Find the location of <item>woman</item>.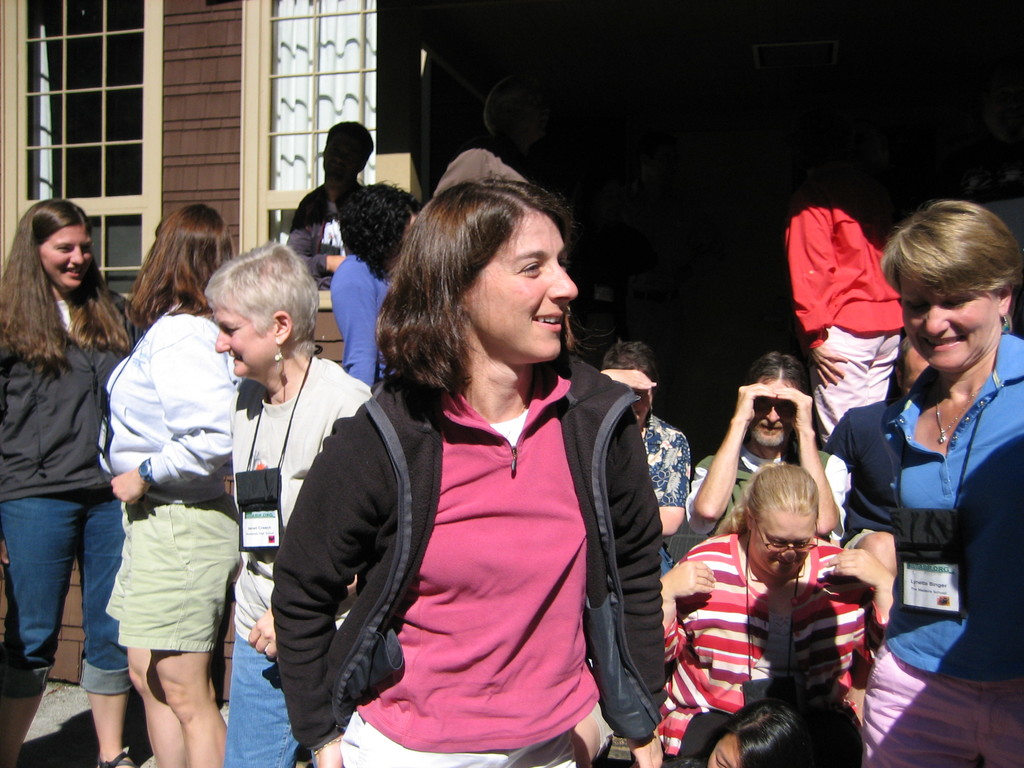
Location: <region>329, 186, 428, 388</region>.
